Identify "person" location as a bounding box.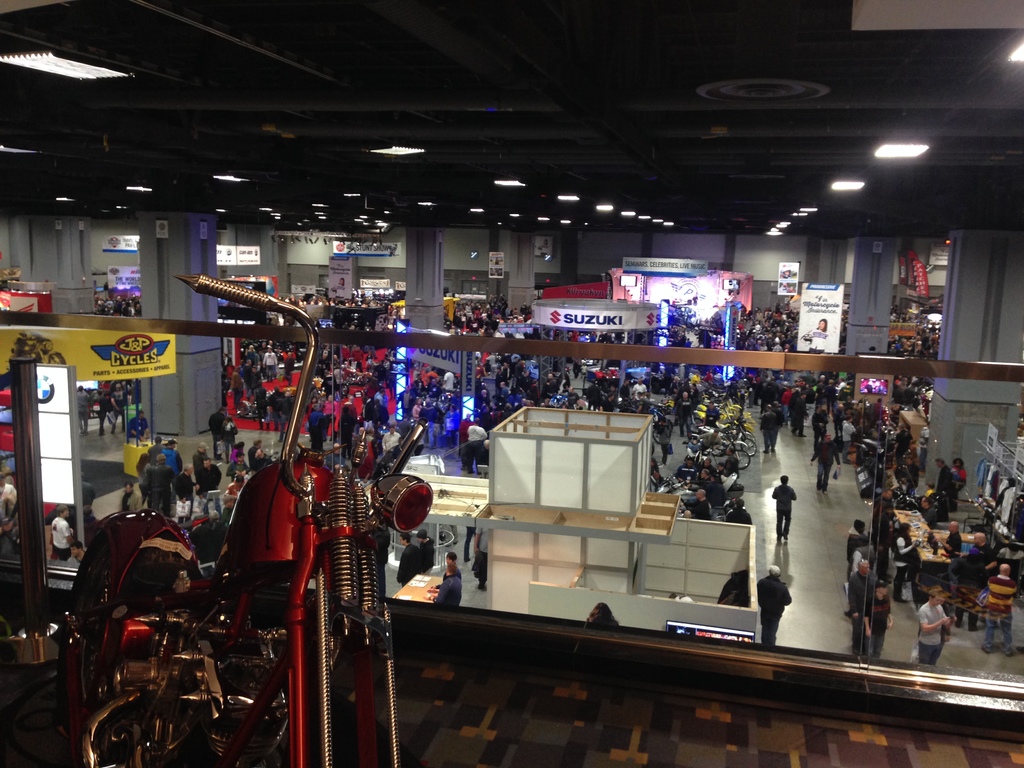
[890,516,917,600].
